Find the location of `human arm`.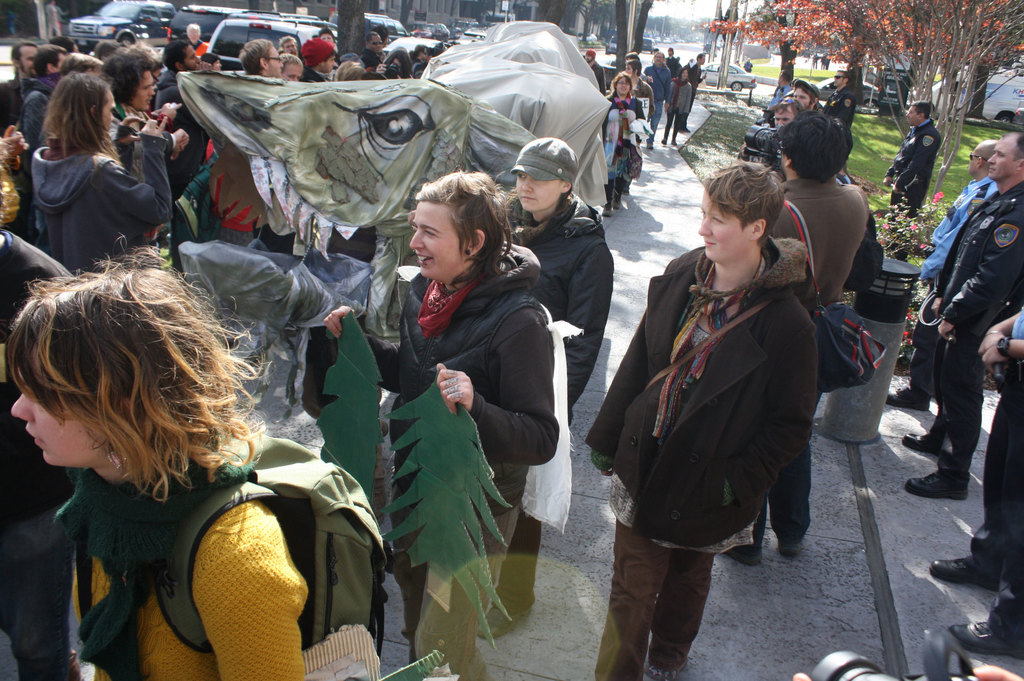
Location: (938, 198, 1014, 339).
